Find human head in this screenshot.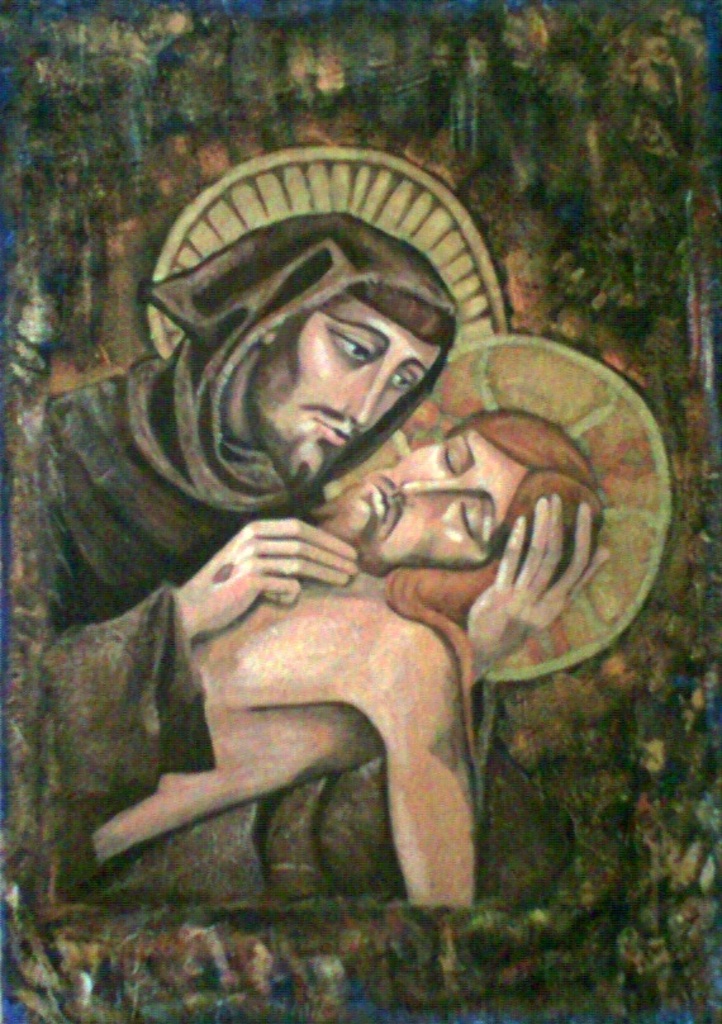
The bounding box for human head is crop(143, 205, 466, 504).
